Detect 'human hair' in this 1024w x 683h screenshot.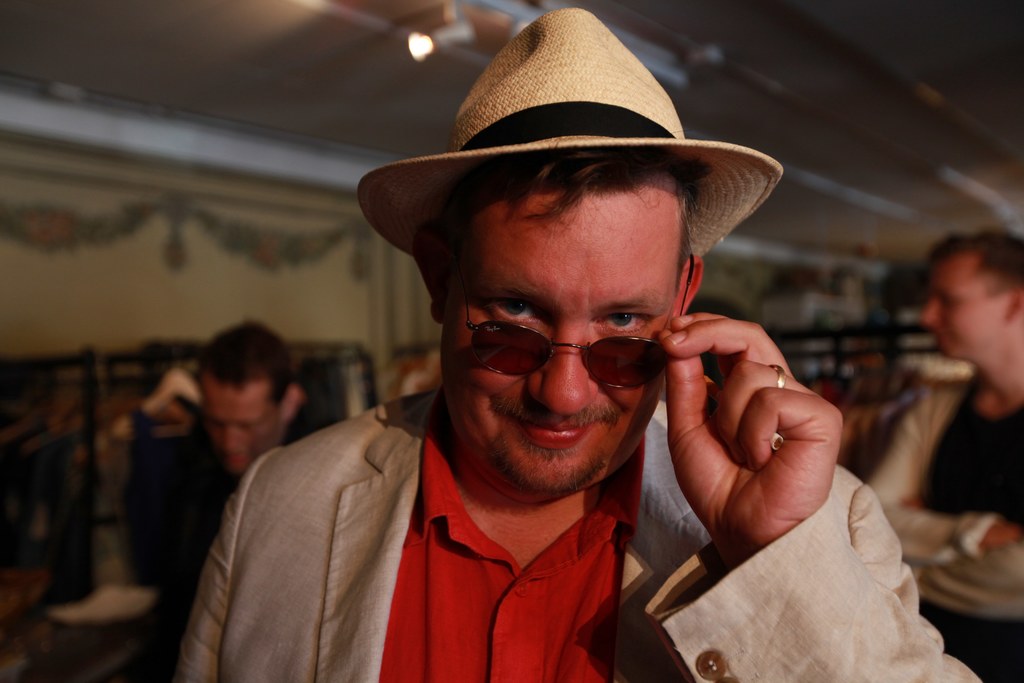
Detection: (434, 149, 715, 231).
